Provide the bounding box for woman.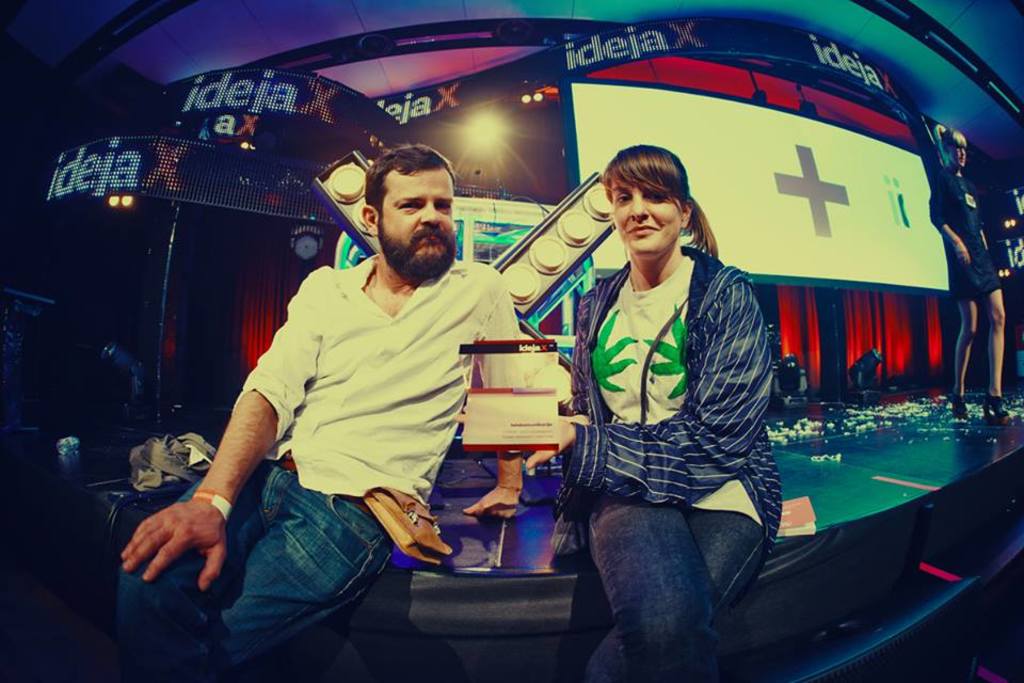
pyautogui.locateOnScreen(554, 122, 790, 679).
